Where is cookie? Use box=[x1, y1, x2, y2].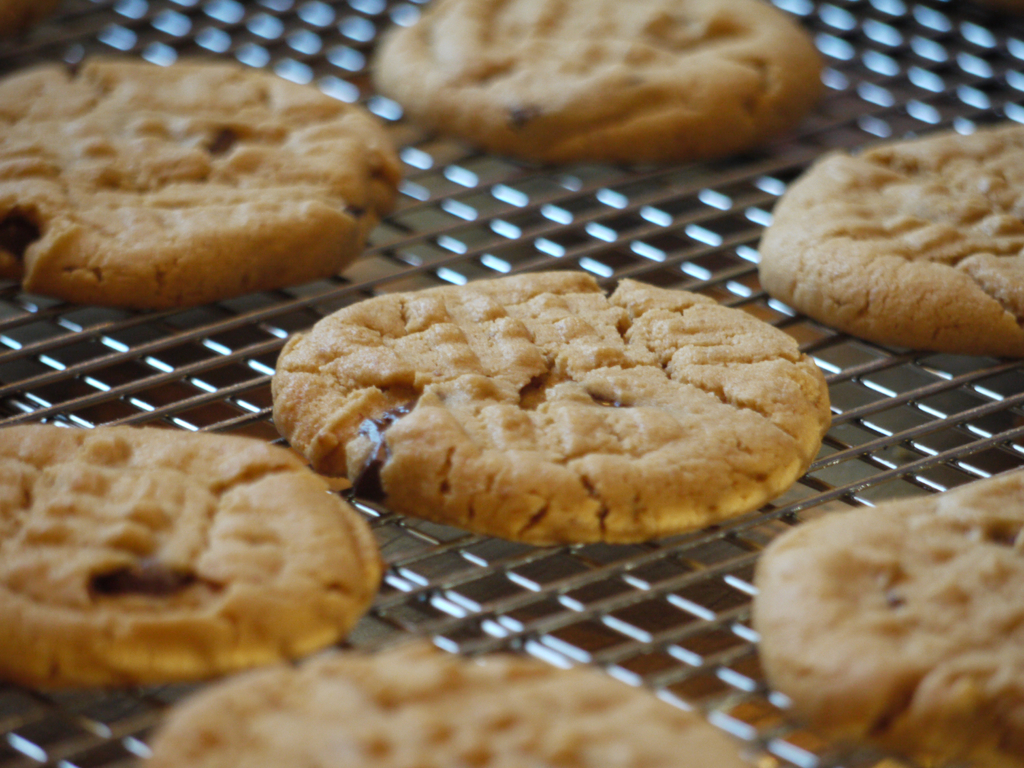
box=[265, 266, 839, 545].
